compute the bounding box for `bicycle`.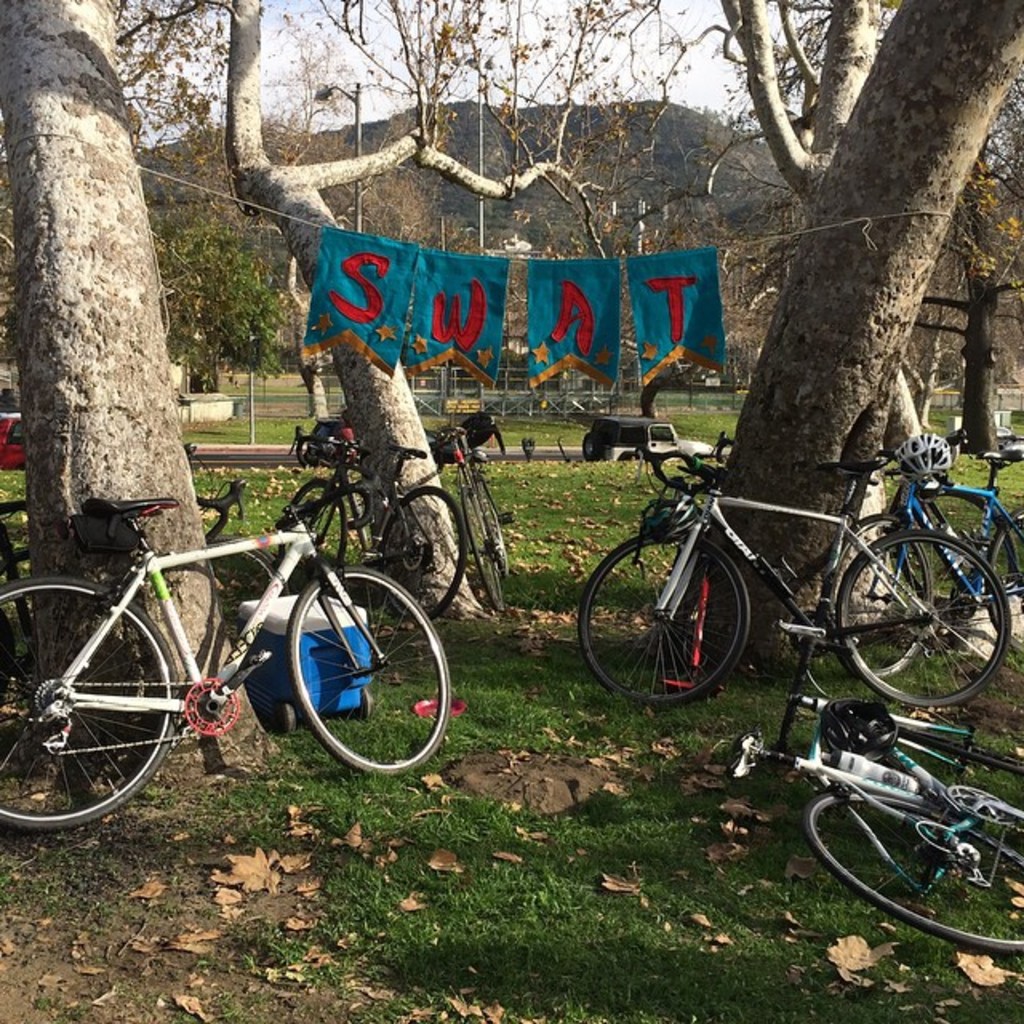
(x1=3, y1=458, x2=477, y2=837).
